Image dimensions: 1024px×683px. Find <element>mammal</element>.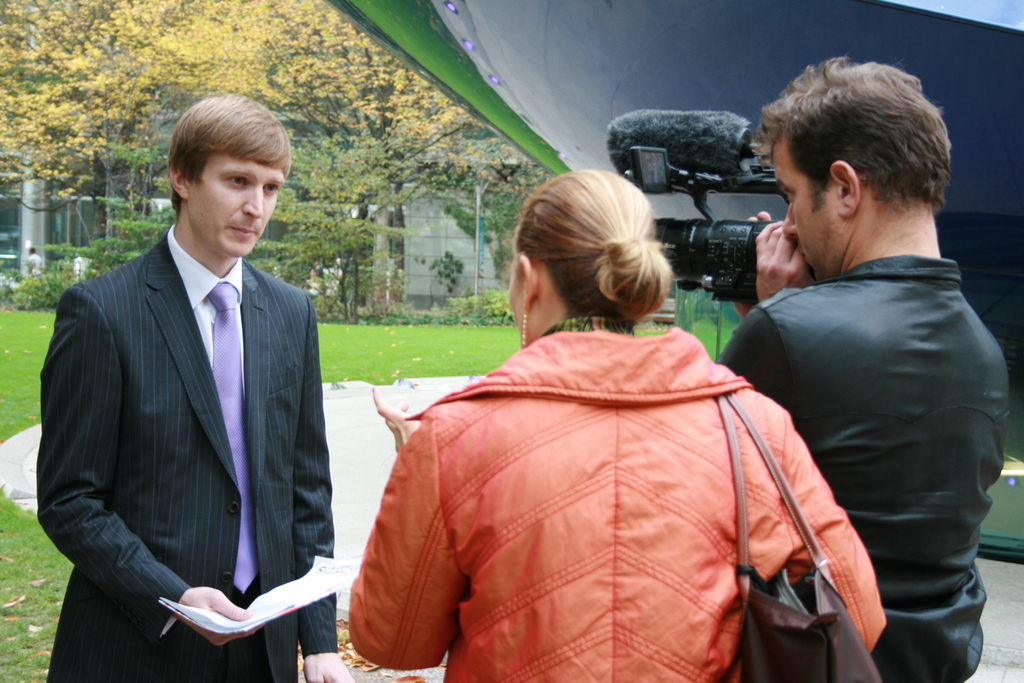
box(716, 54, 1009, 682).
